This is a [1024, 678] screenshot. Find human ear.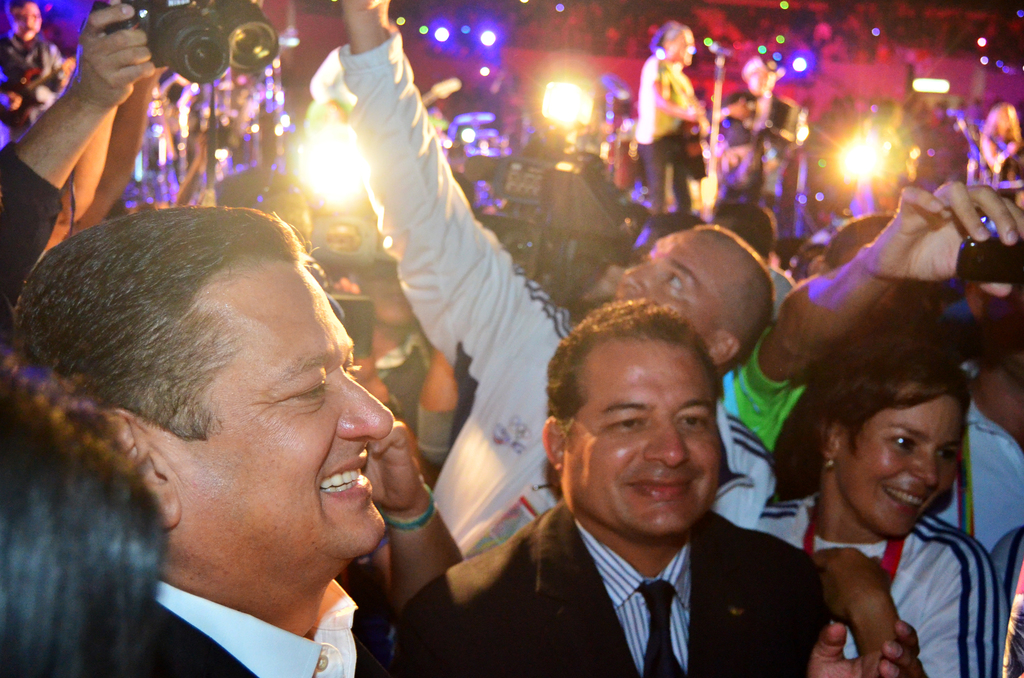
Bounding box: BBox(99, 407, 184, 528).
